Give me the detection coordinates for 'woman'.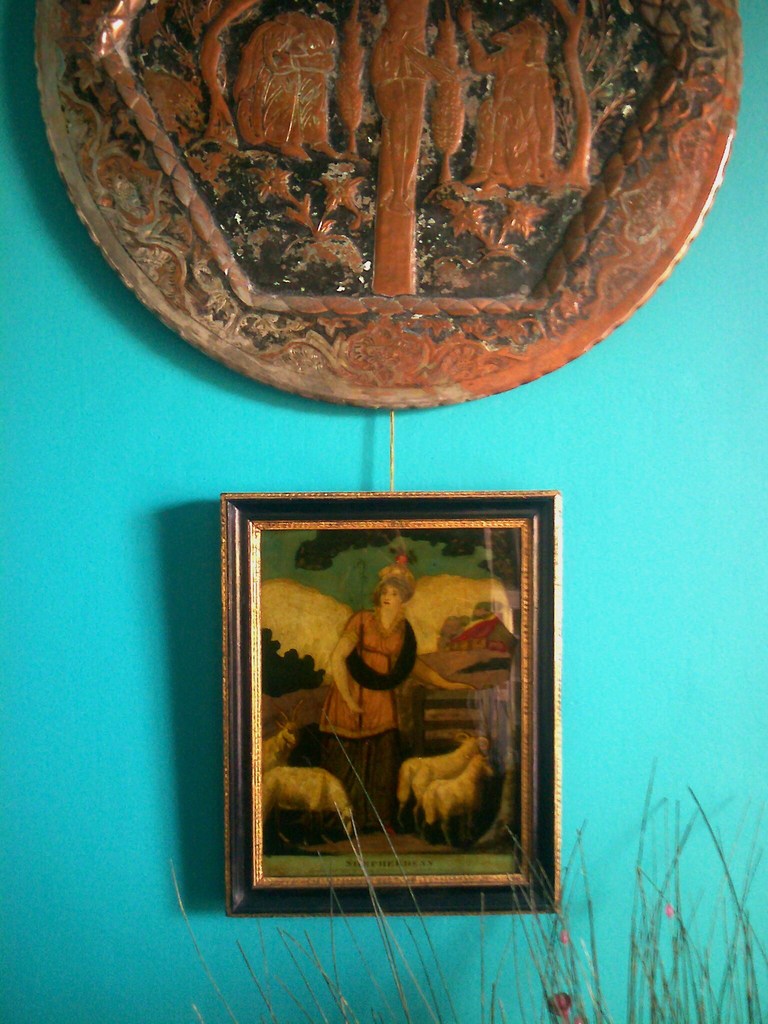
box=[329, 565, 470, 821].
